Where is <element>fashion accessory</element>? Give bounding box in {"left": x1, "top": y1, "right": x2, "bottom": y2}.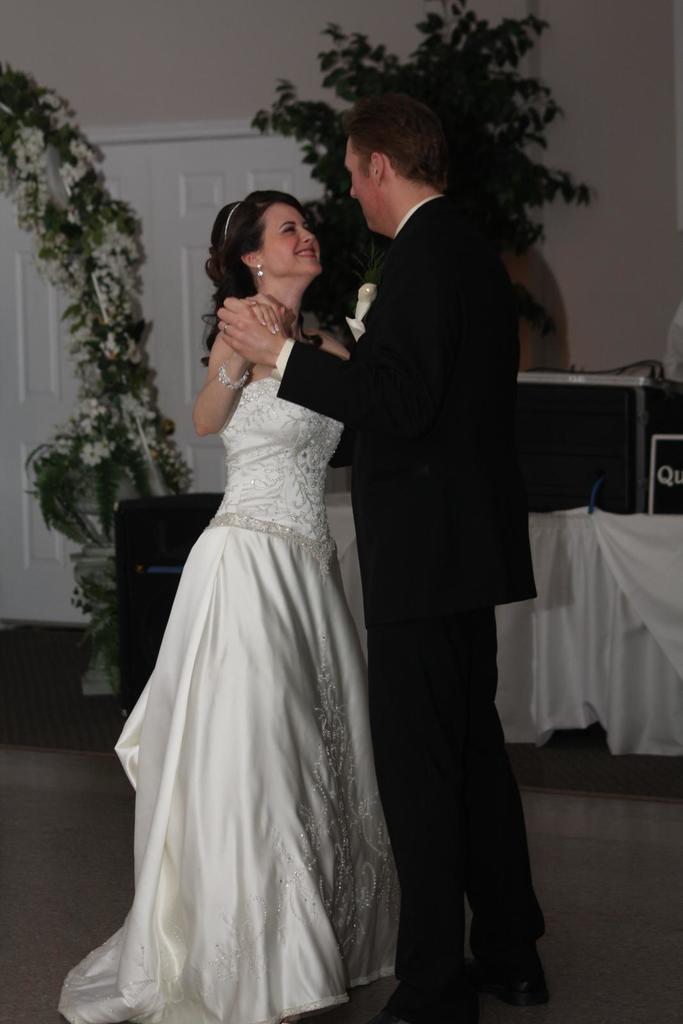
{"left": 221, "top": 199, "right": 244, "bottom": 248}.
